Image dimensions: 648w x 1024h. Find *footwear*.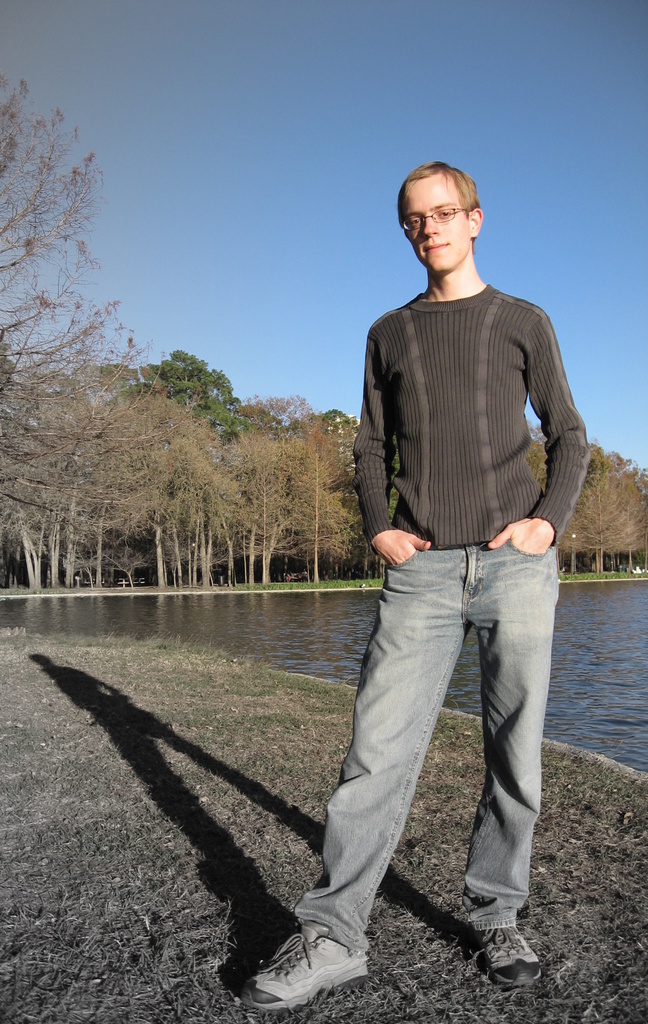
(234, 908, 394, 1011).
